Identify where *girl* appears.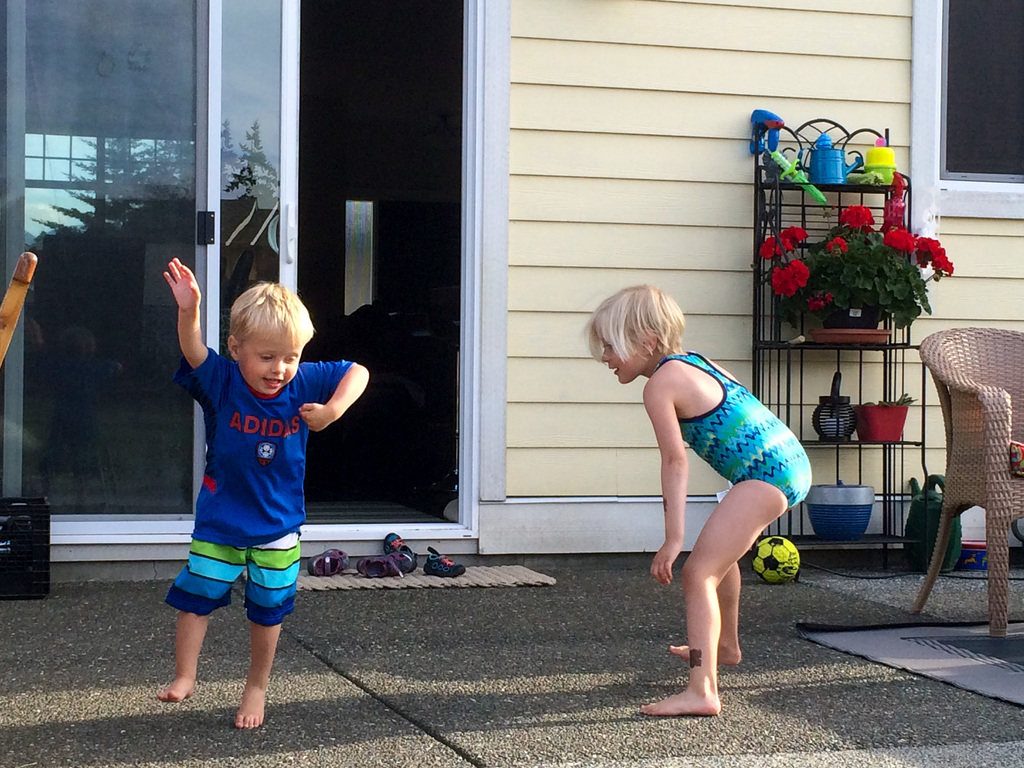
Appears at box=[580, 282, 810, 717].
